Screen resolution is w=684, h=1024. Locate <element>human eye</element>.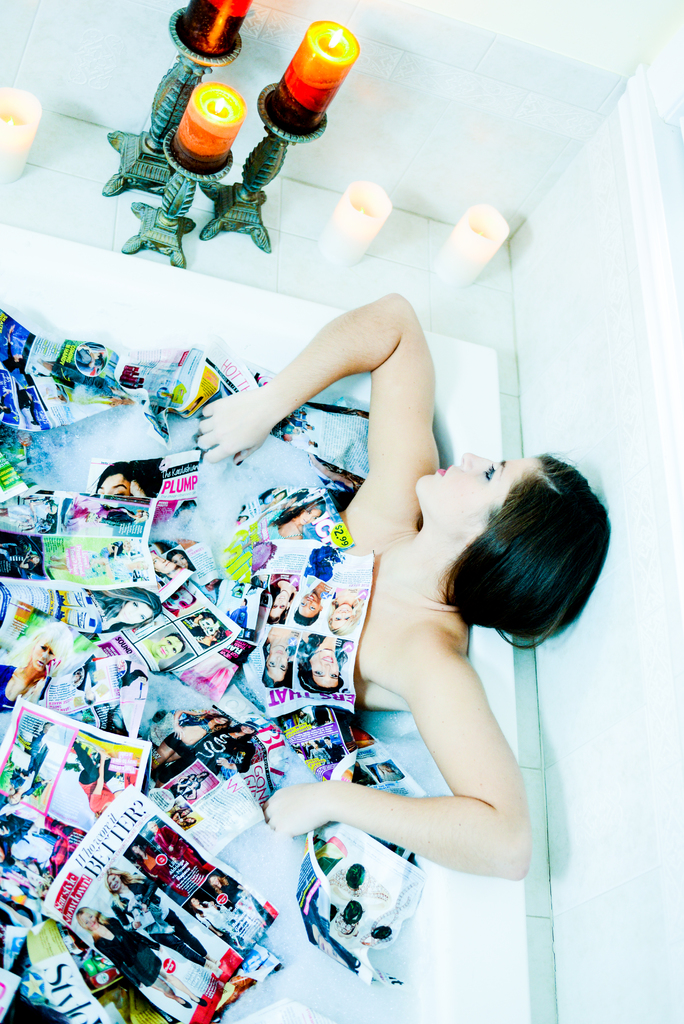
region(47, 646, 53, 655).
